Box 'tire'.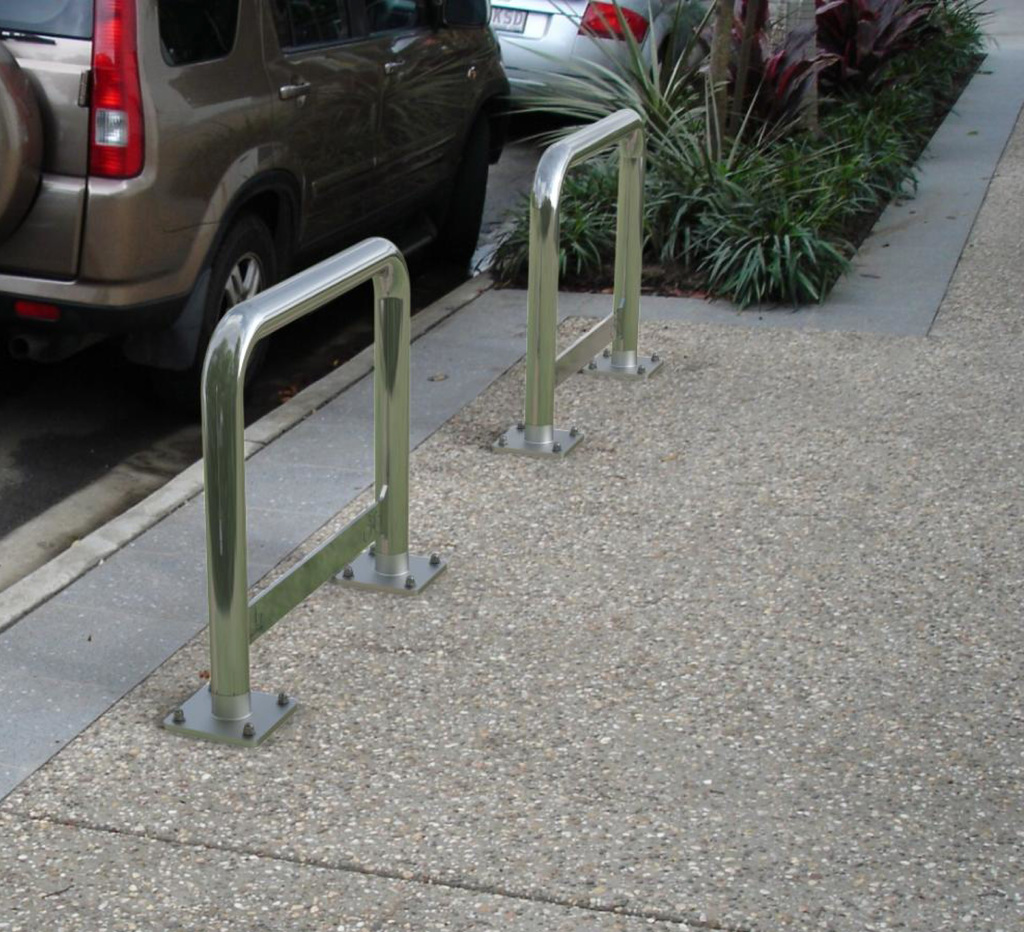
{"left": 406, "top": 121, "right": 488, "bottom": 285}.
